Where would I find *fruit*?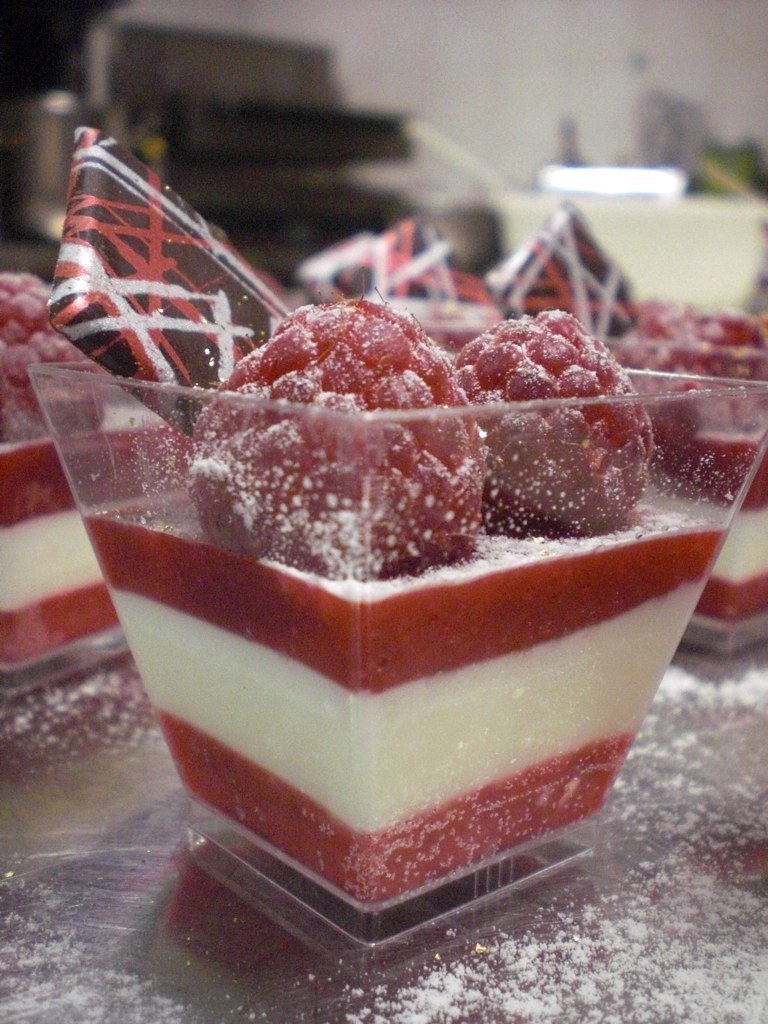
At pyautogui.locateOnScreen(177, 297, 484, 569).
